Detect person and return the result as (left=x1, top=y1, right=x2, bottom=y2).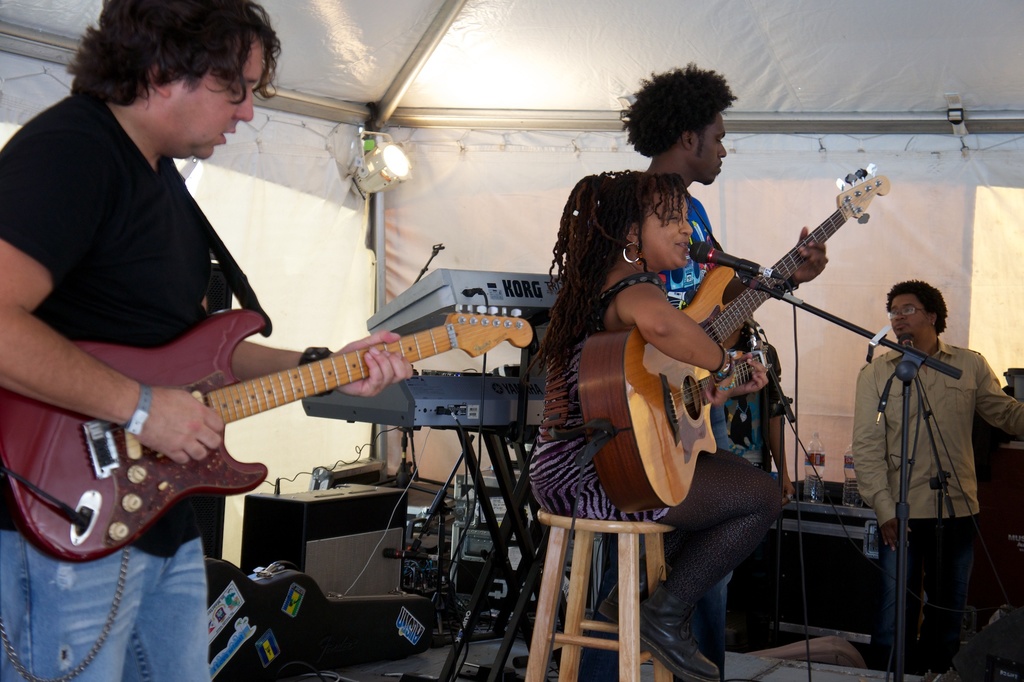
(left=0, top=0, right=412, bottom=681).
